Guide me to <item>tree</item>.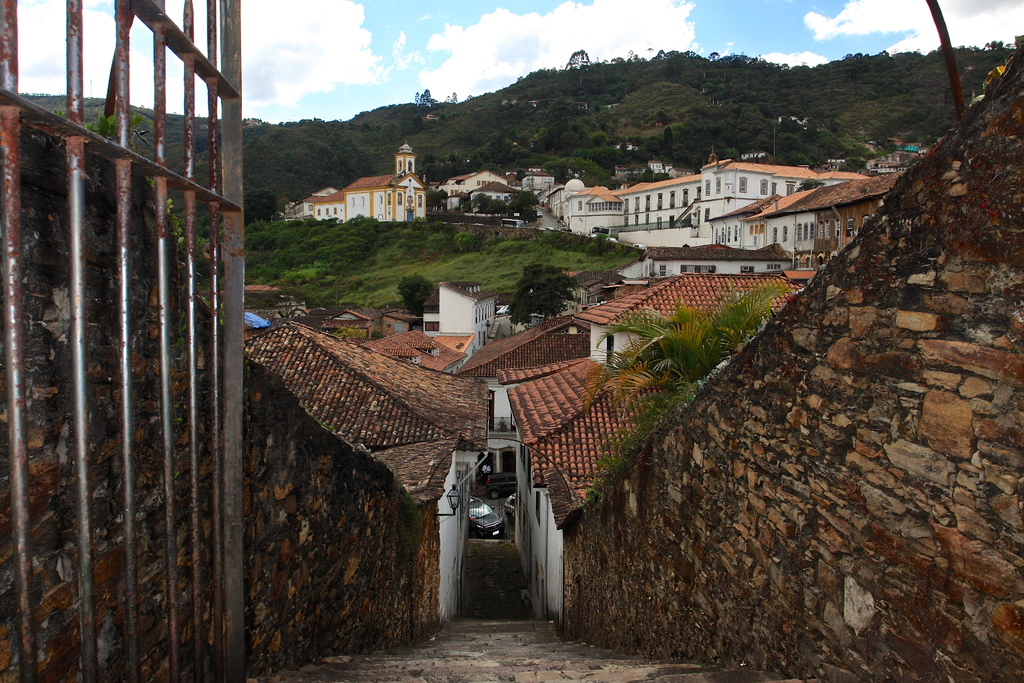
Guidance: box(794, 176, 828, 191).
